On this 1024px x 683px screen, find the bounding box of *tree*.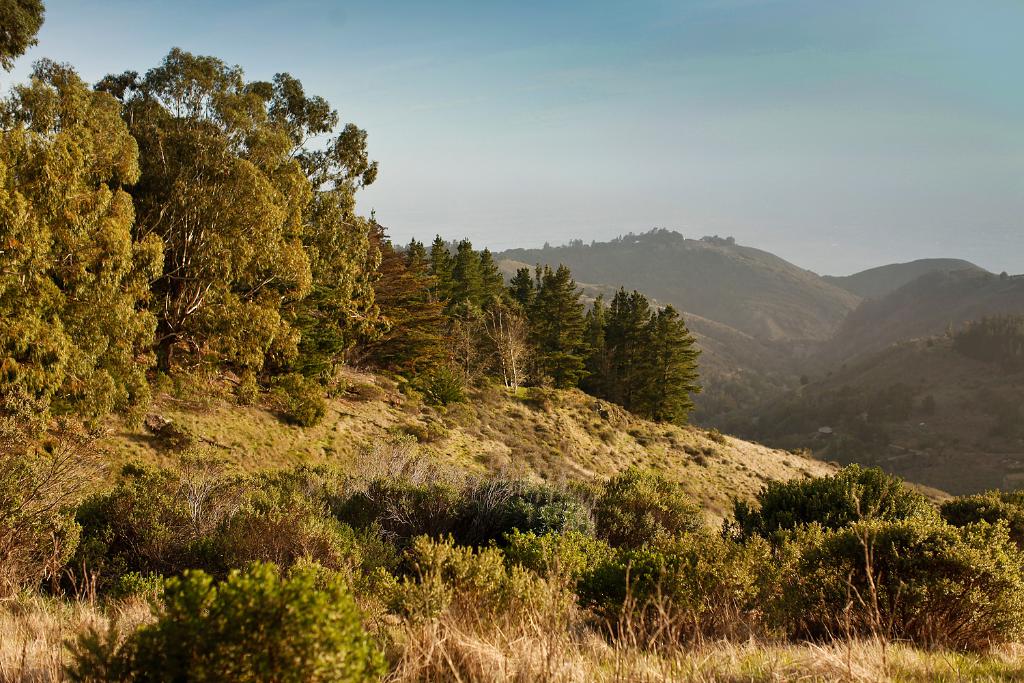
Bounding box: (left=2, top=0, right=47, bottom=73).
